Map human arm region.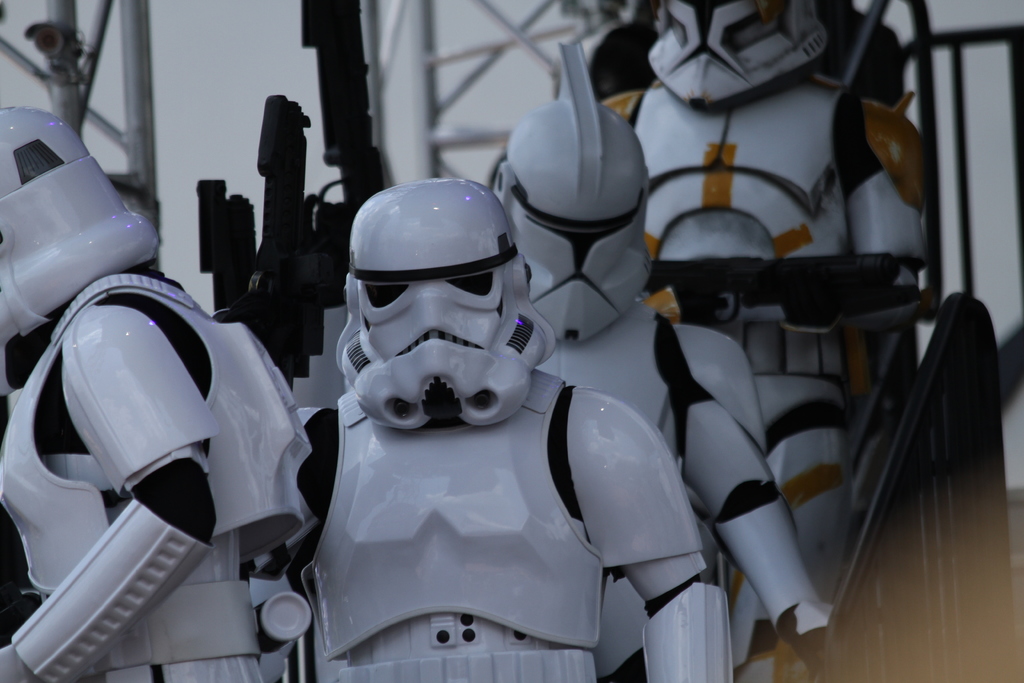
Mapped to <region>840, 90, 936, 401</region>.
